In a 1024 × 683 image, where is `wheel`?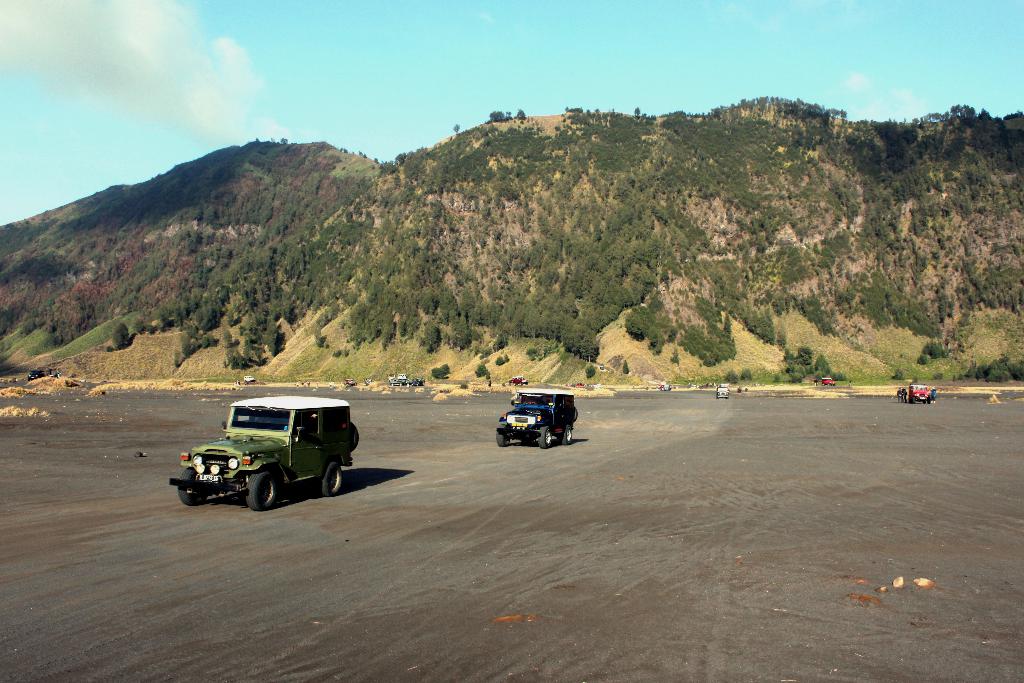
<region>561, 426, 572, 445</region>.
